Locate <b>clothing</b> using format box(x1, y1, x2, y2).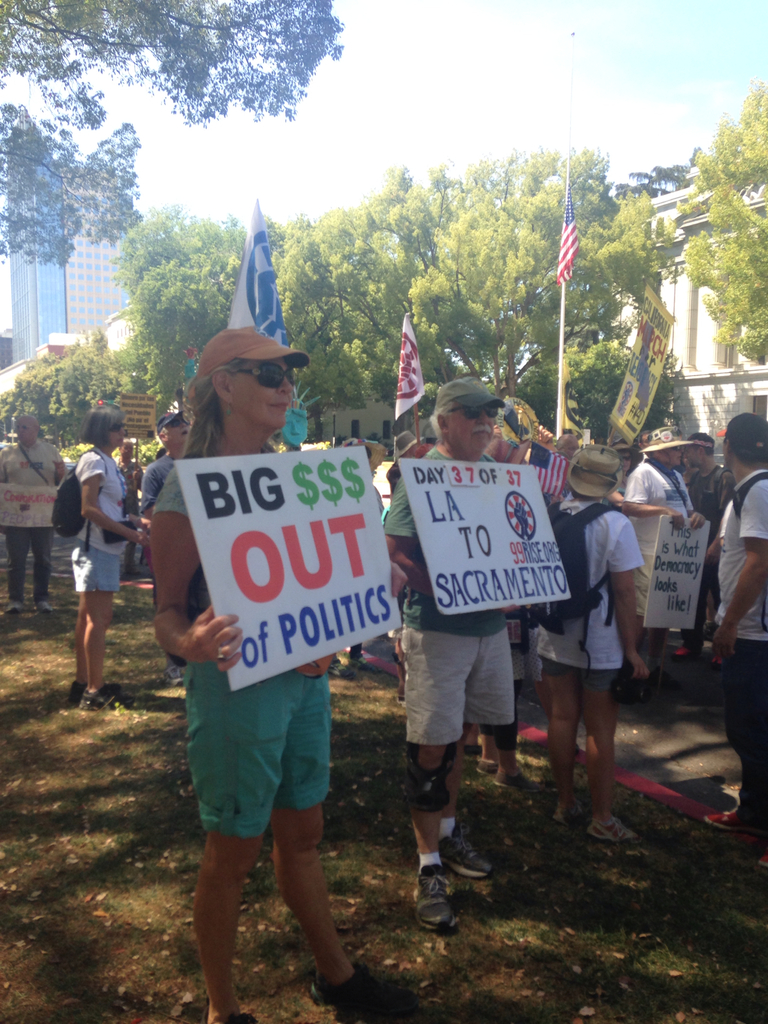
box(153, 457, 328, 840).
